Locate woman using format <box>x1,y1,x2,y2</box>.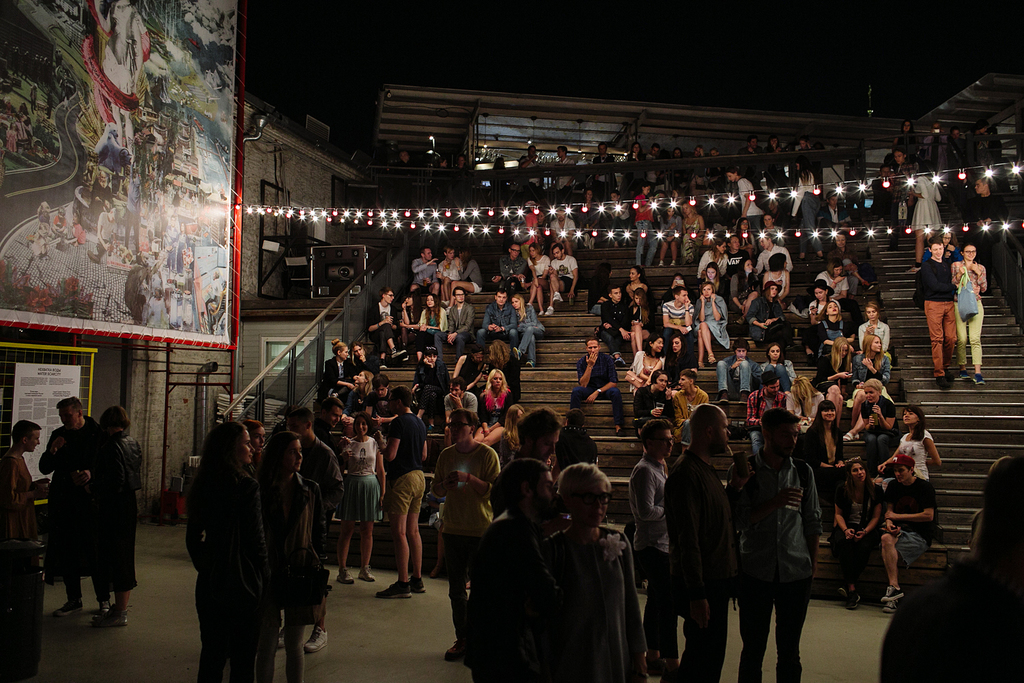
<box>325,337,353,401</box>.
